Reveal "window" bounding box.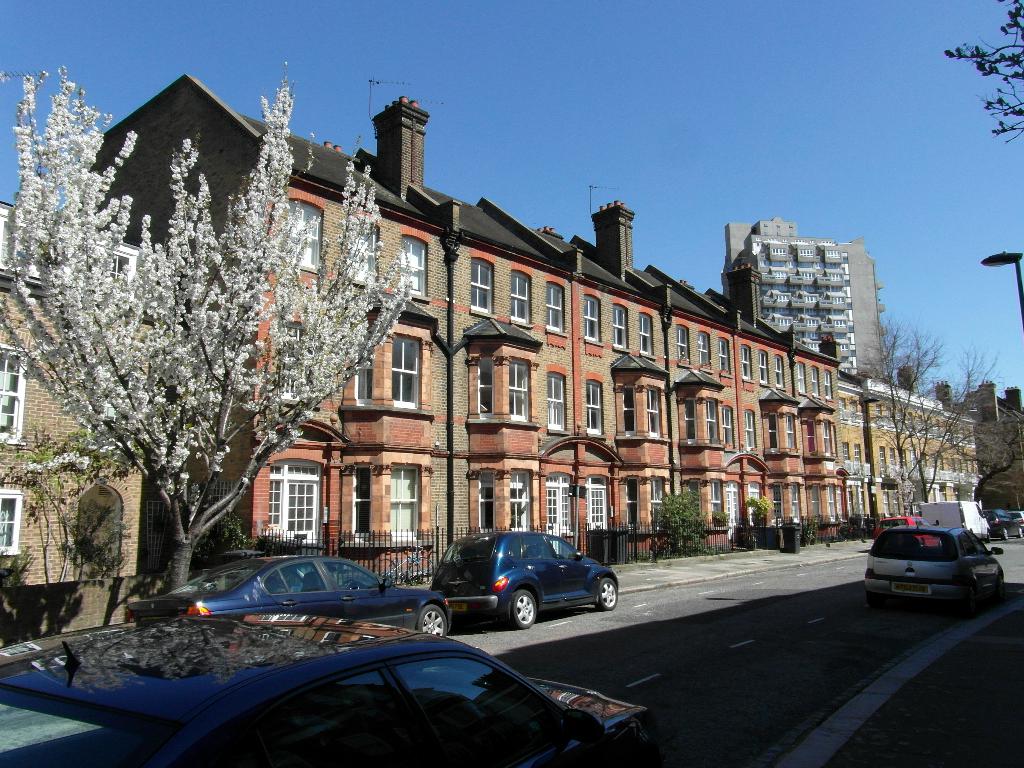
Revealed: [left=508, top=357, right=531, bottom=420].
